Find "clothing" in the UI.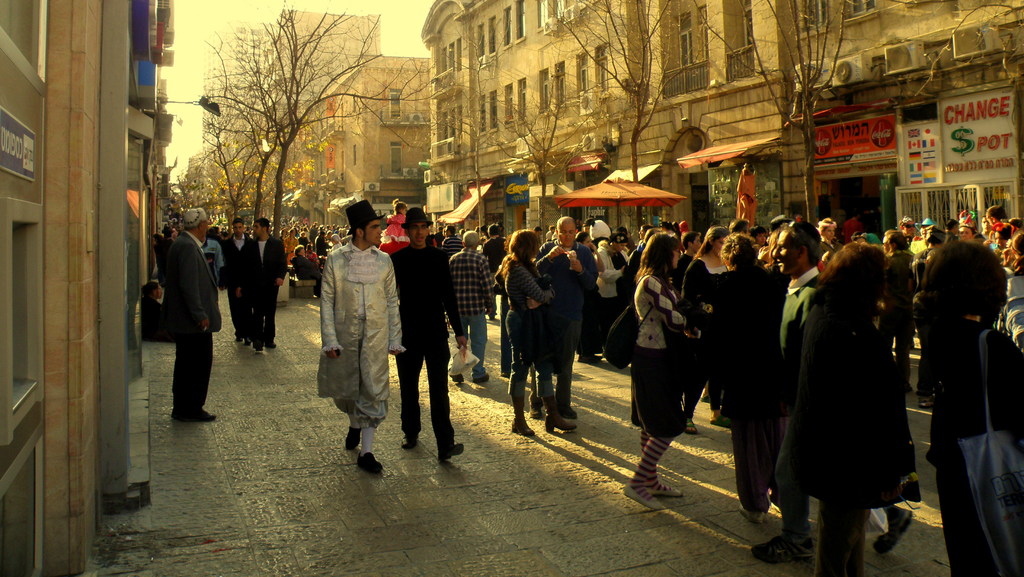
UI element at crop(593, 244, 635, 347).
